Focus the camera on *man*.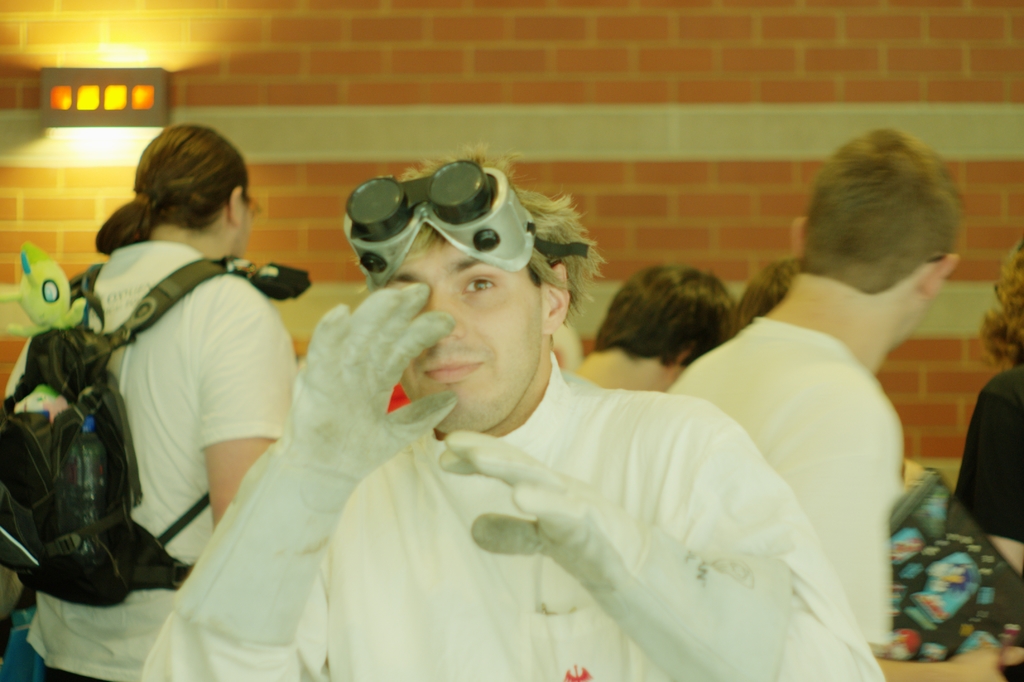
Focus region: [0,124,298,681].
